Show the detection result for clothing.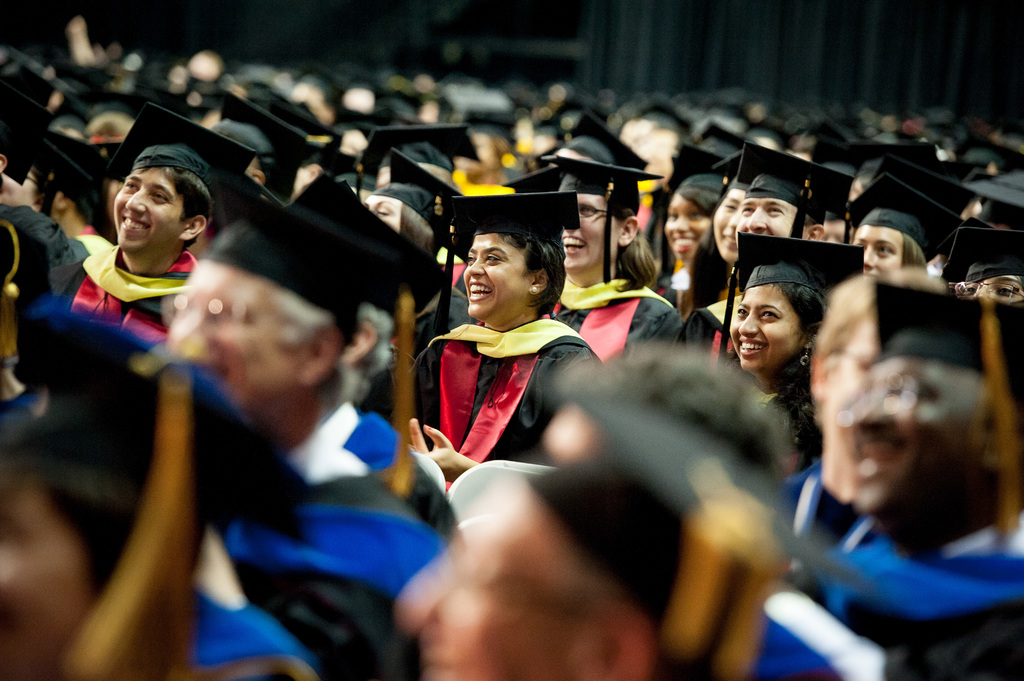
region(24, 128, 86, 308).
